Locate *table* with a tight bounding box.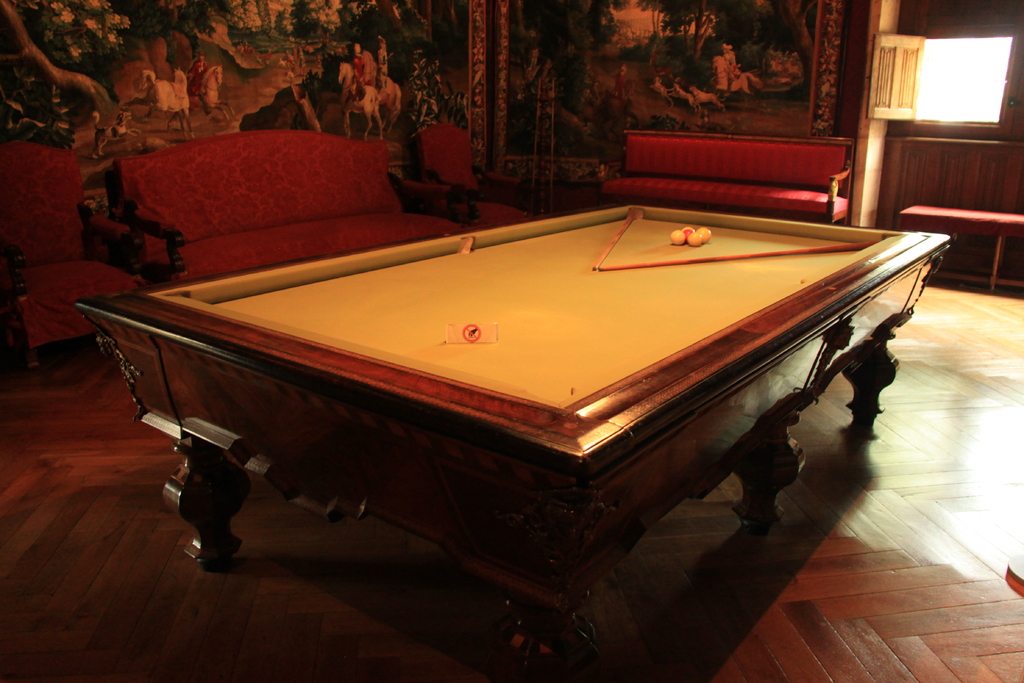
76/203/952/682.
